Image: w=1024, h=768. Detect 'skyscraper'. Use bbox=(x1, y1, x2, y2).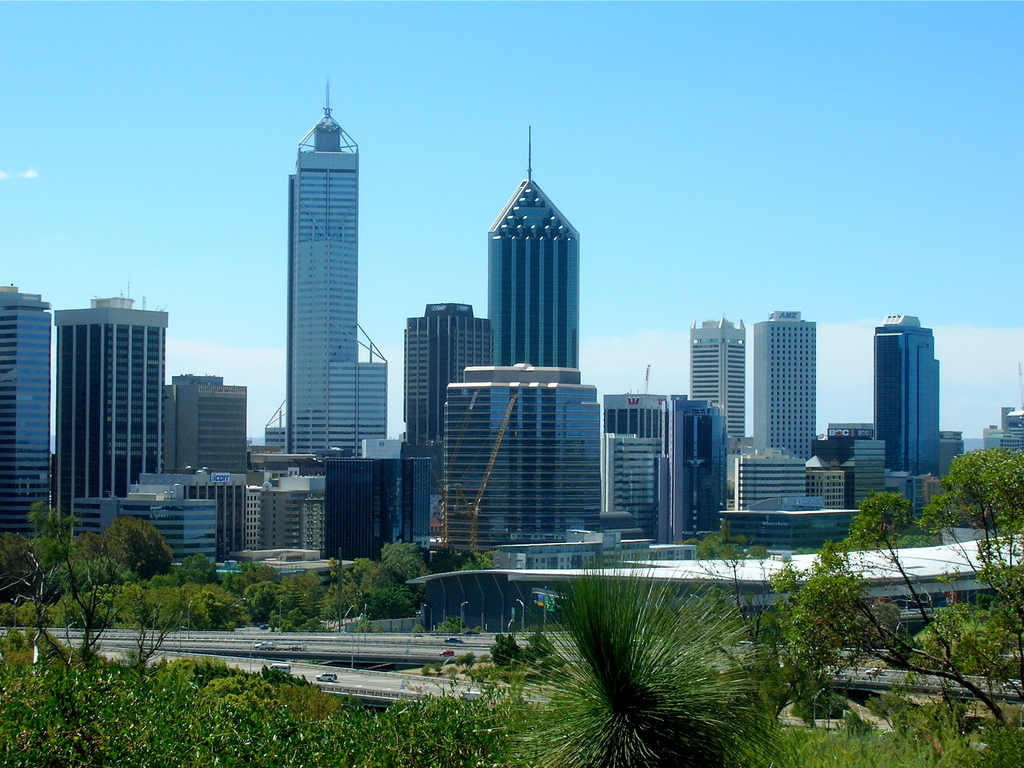
bbox=(252, 45, 381, 497).
